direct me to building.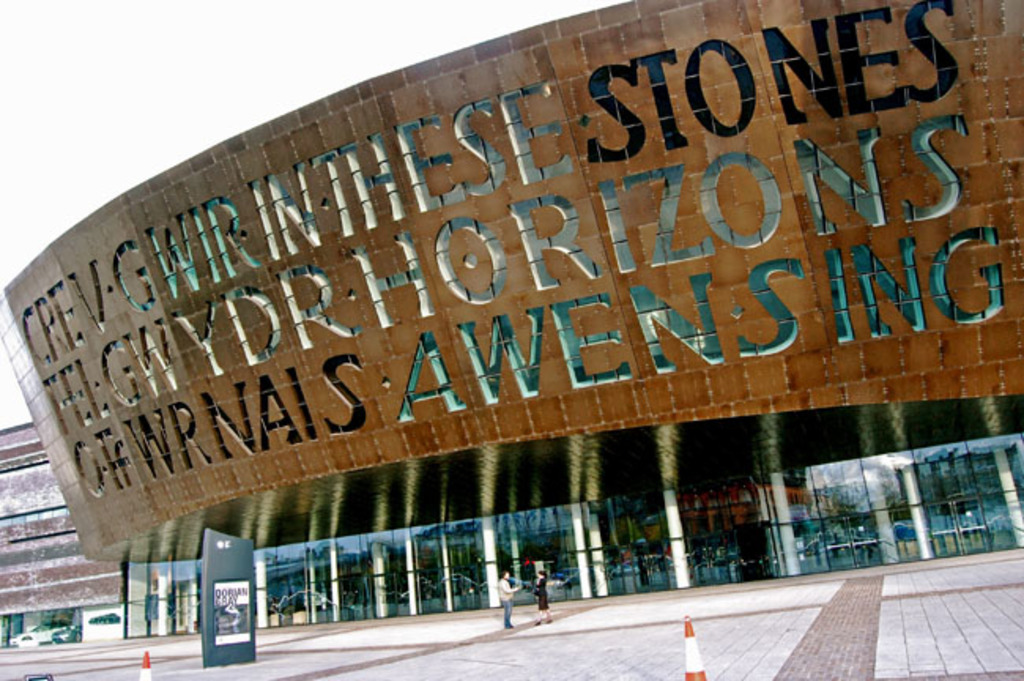
Direction: bbox=(0, 0, 1022, 642).
